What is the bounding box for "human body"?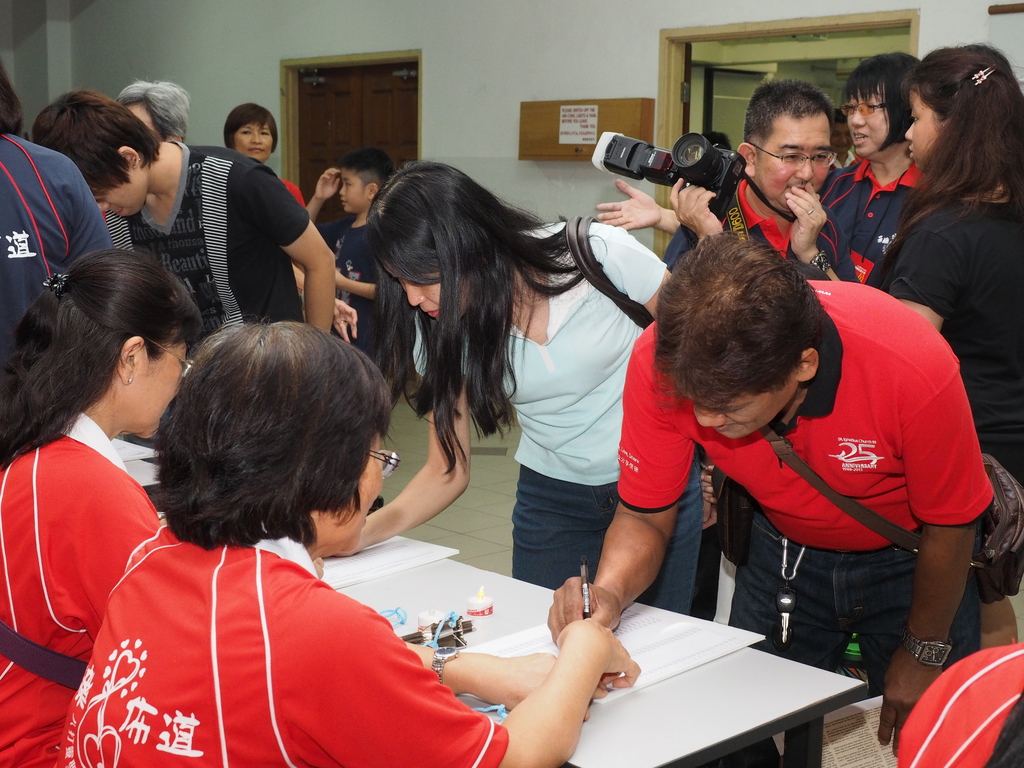
x1=55, y1=502, x2=637, y2=767.
